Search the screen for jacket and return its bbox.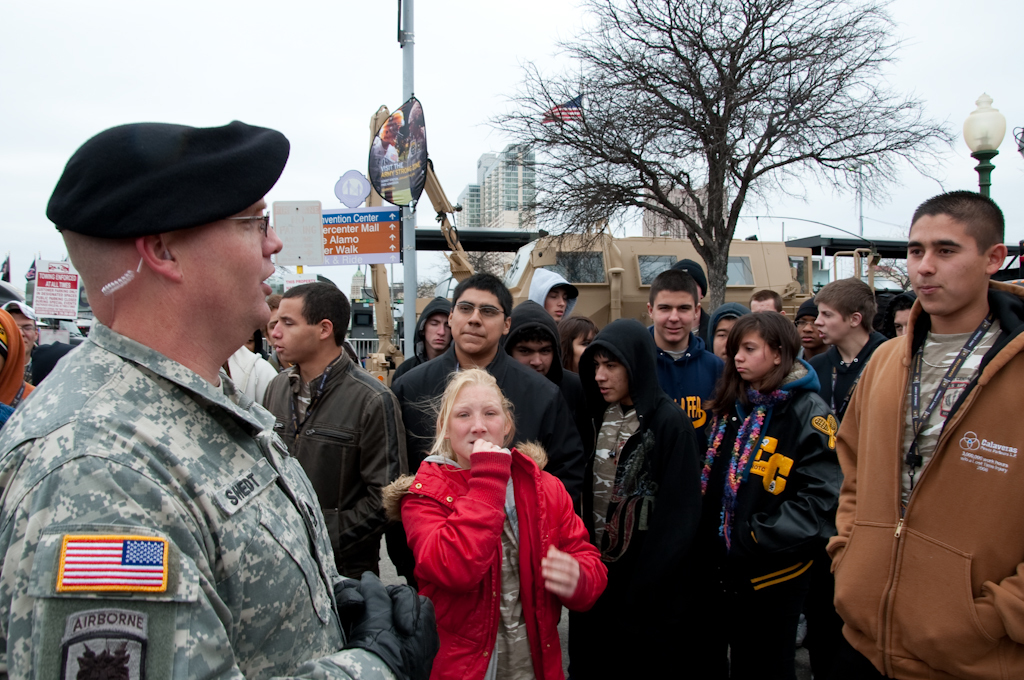
Found: 844:242:1012:666.
